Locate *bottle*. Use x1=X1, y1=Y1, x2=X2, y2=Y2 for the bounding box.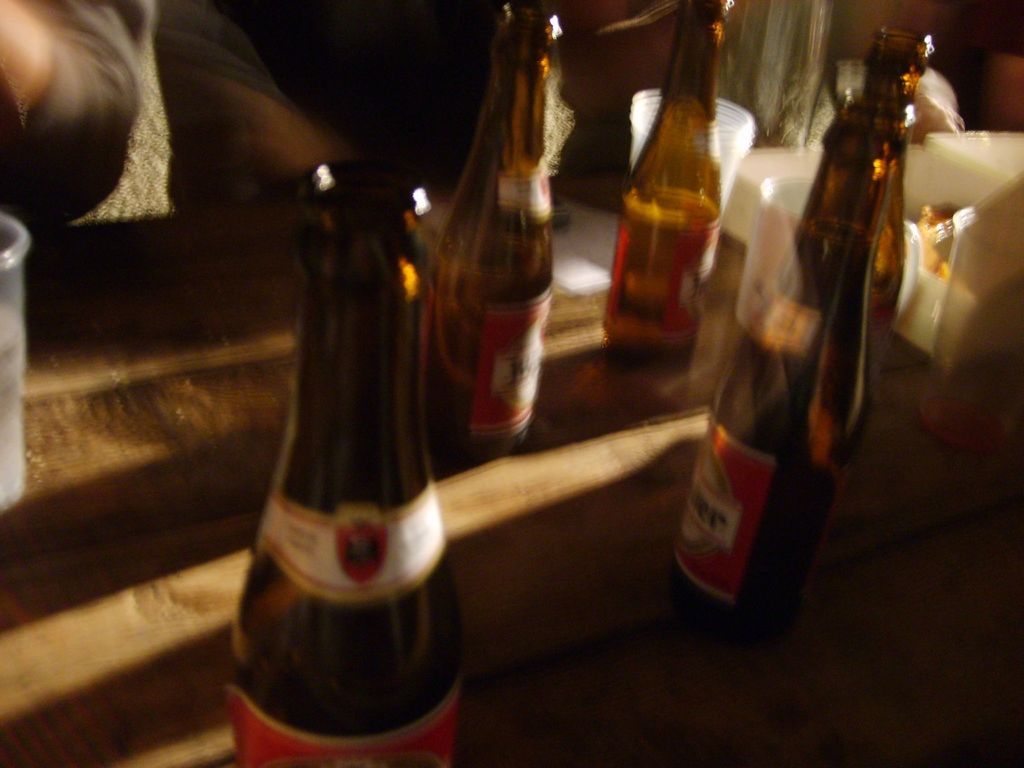
x1=224, y1=157, x2=470, y2=767.
